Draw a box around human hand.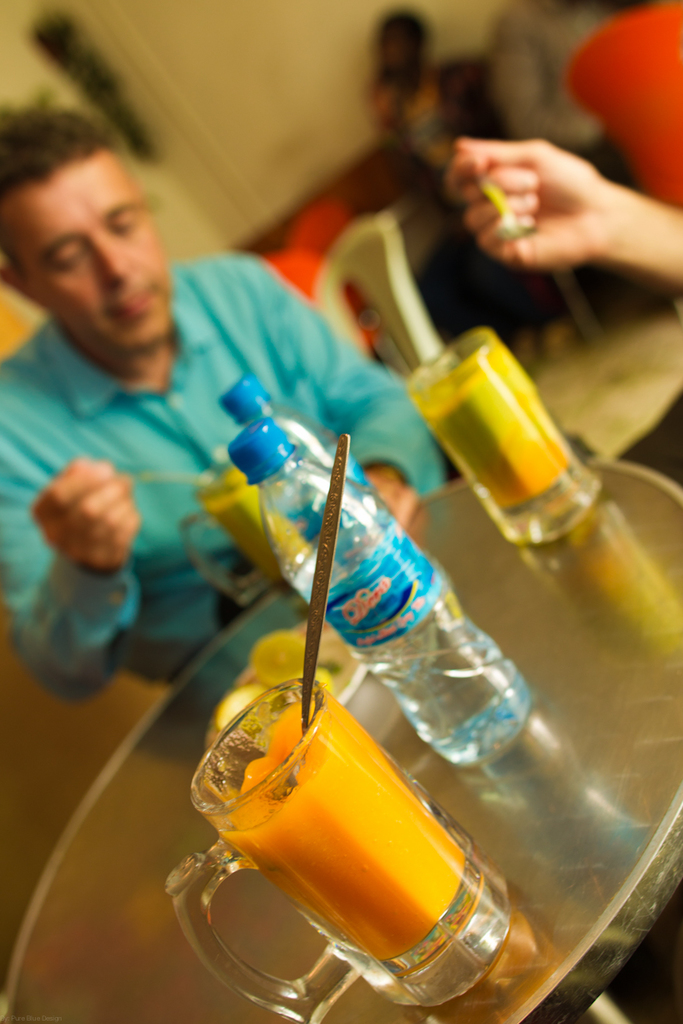
left=422, top=110, right=646, bottom=269.
